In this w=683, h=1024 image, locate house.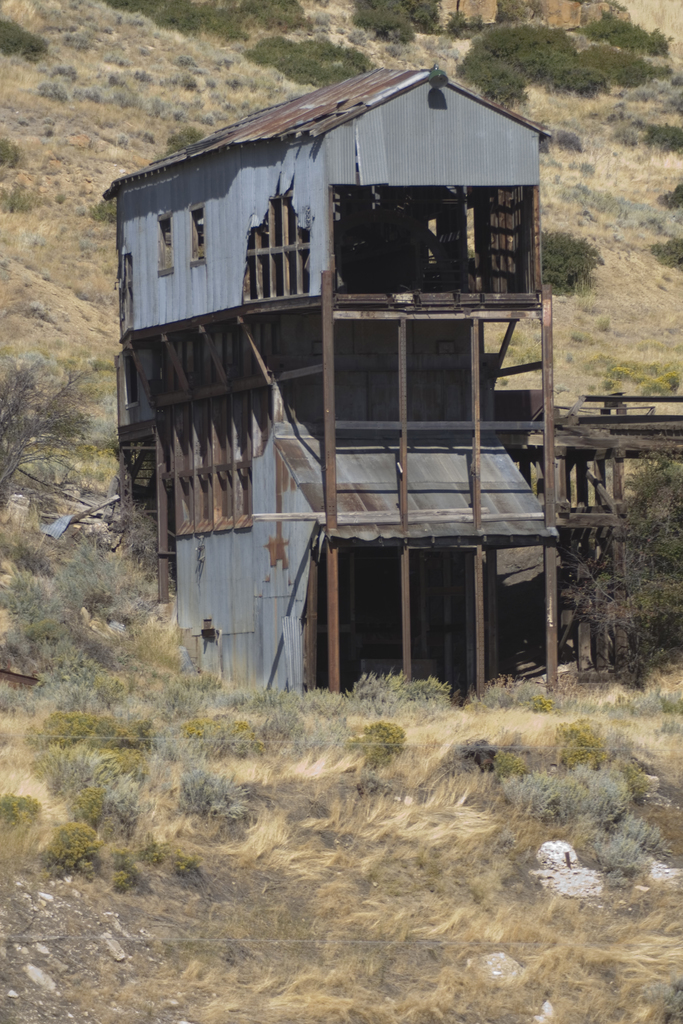
Bounding box: box=[95, 59, 577, 705].
